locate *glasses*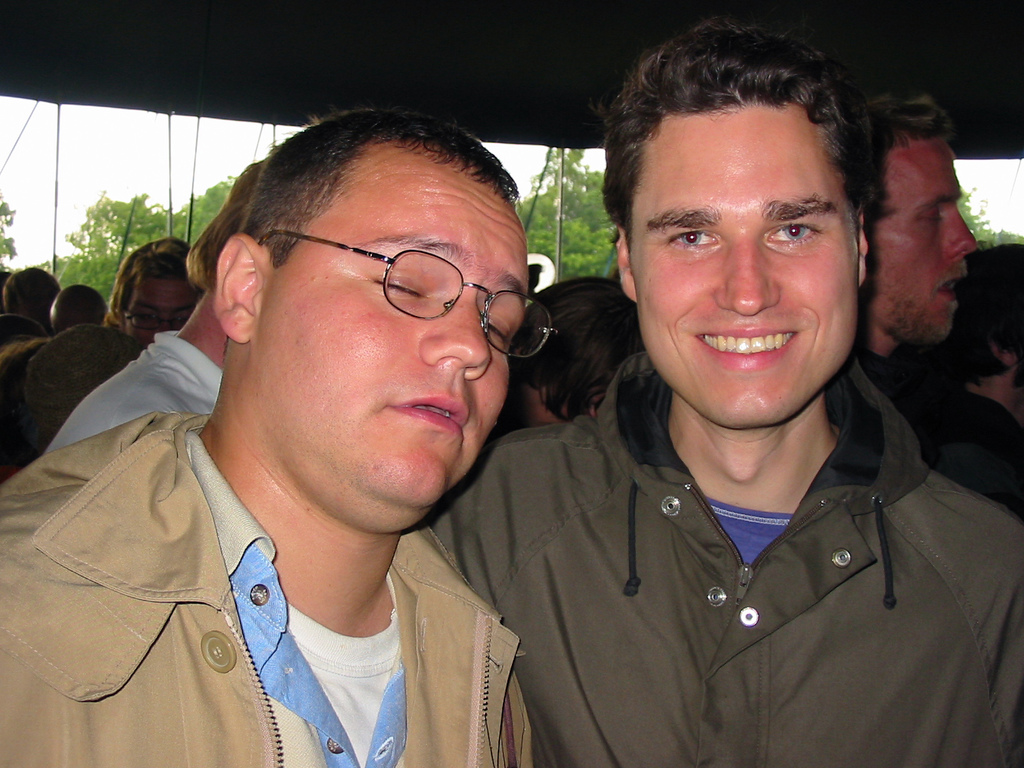
(256, 228, 561, 366)
